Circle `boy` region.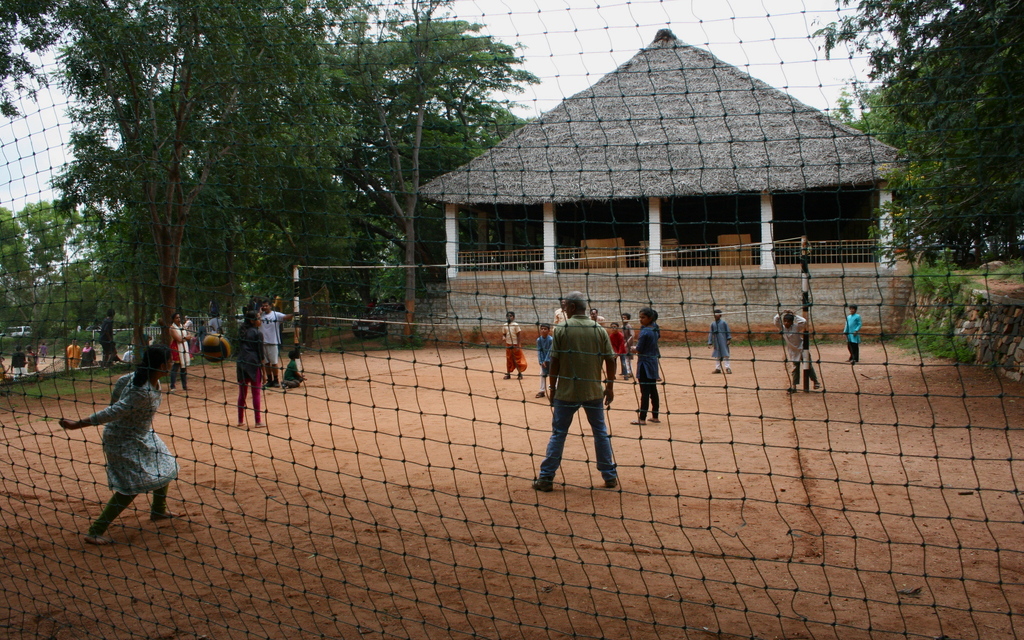
Region: detection(618, 312, 635, 381).
